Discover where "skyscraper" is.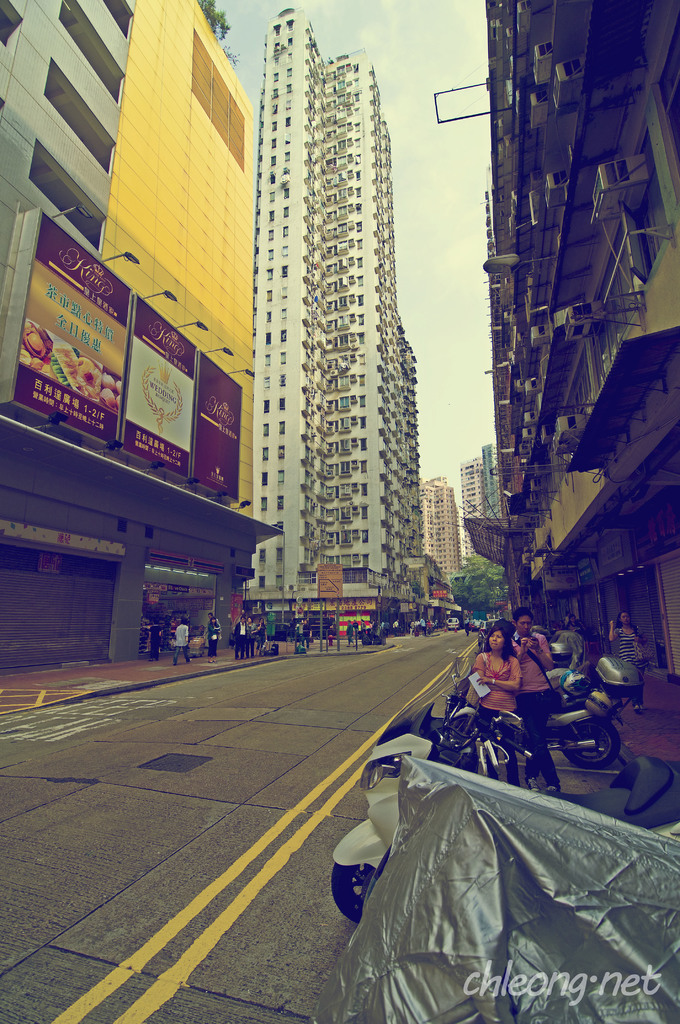
Discovered at [414,467,470,573].
